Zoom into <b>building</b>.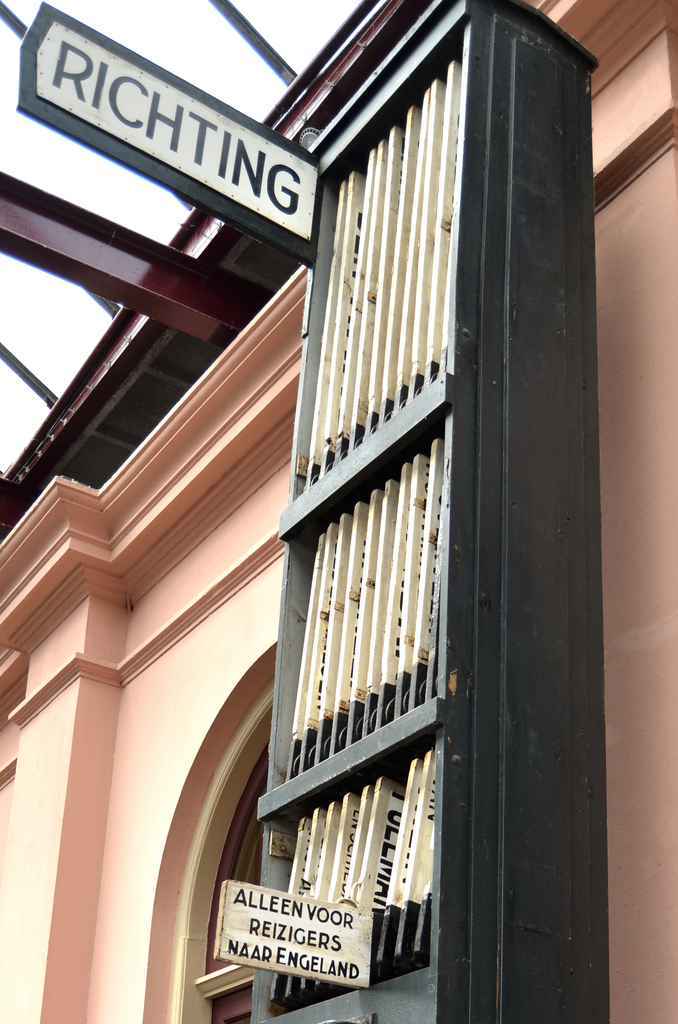
Zoom target: pyautogui.locateOnScreen(0, 0, 677, 1023).
